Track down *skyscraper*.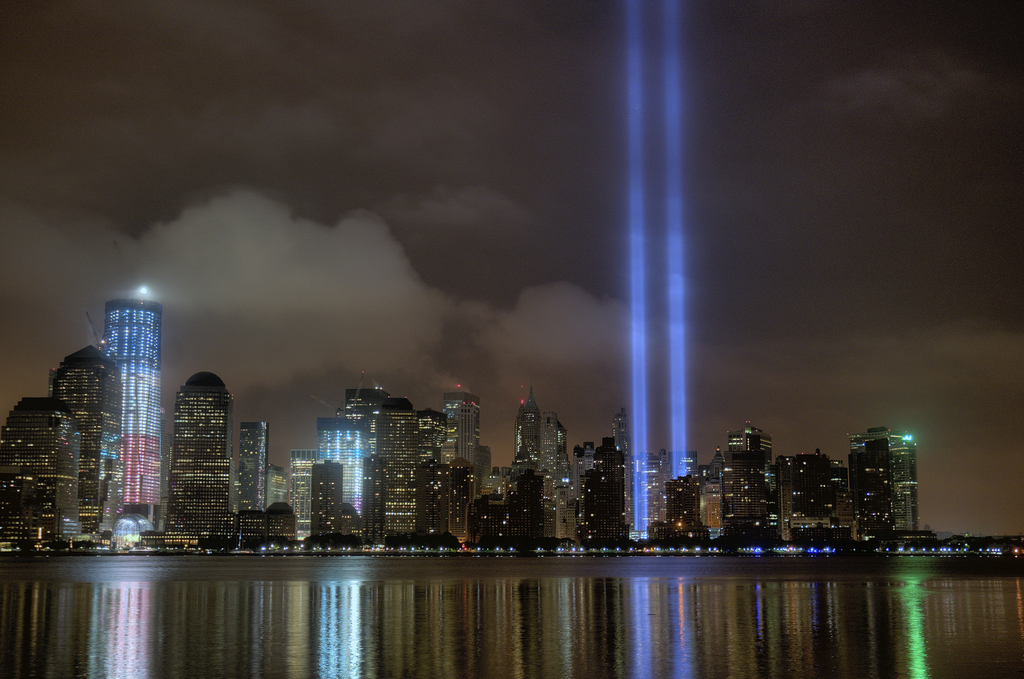
Tracked to rect(140, 353, 237, 547).
